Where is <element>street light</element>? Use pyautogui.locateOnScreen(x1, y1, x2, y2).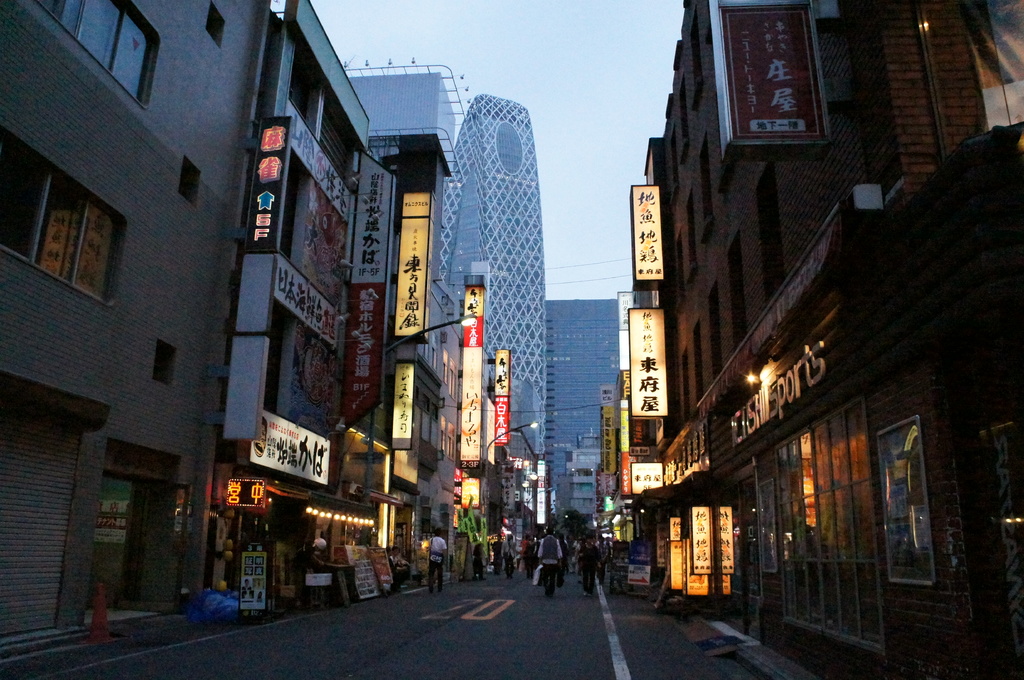
pyautogui.locateOnScreen(484, 418, 541, 577).
